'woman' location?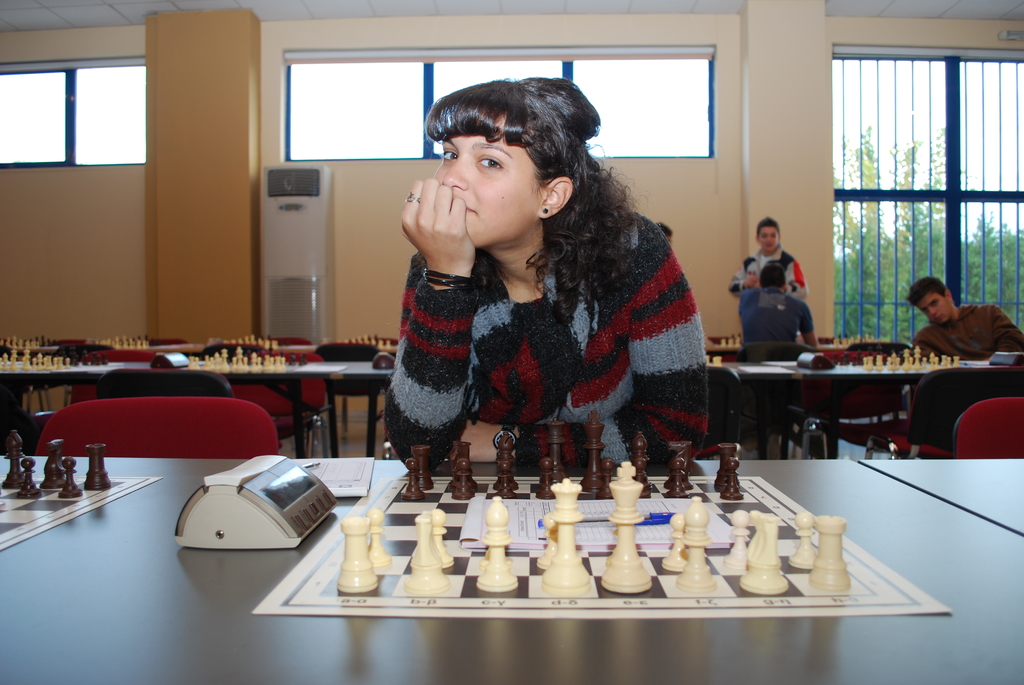
box(365, 77, 715, 500)
